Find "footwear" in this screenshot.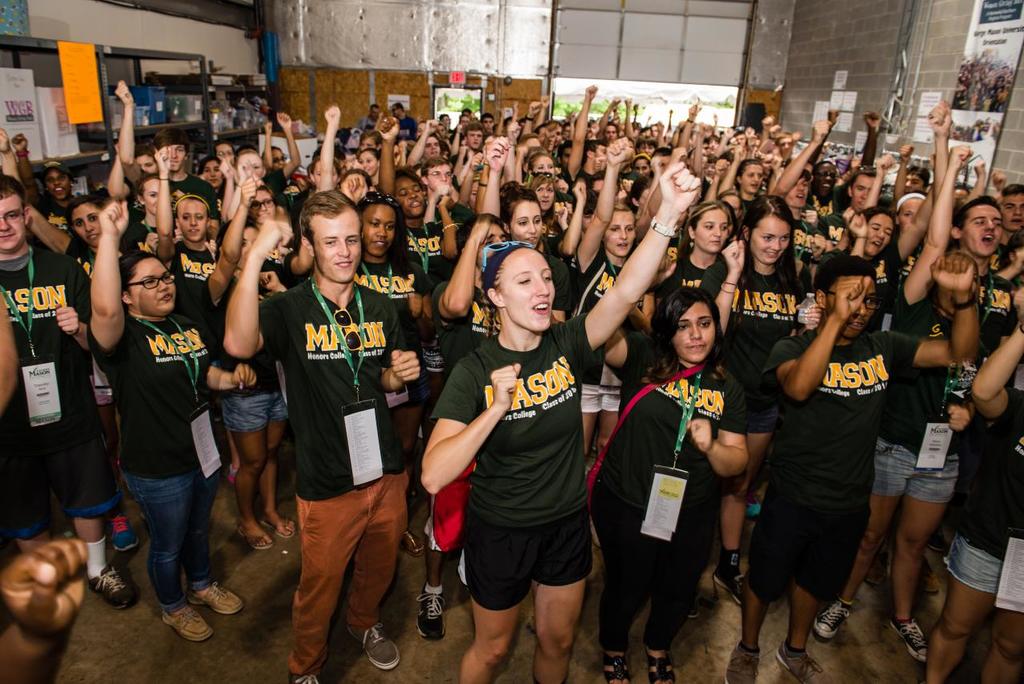
The bounding box for "footwear" is 686 600 706 618.
